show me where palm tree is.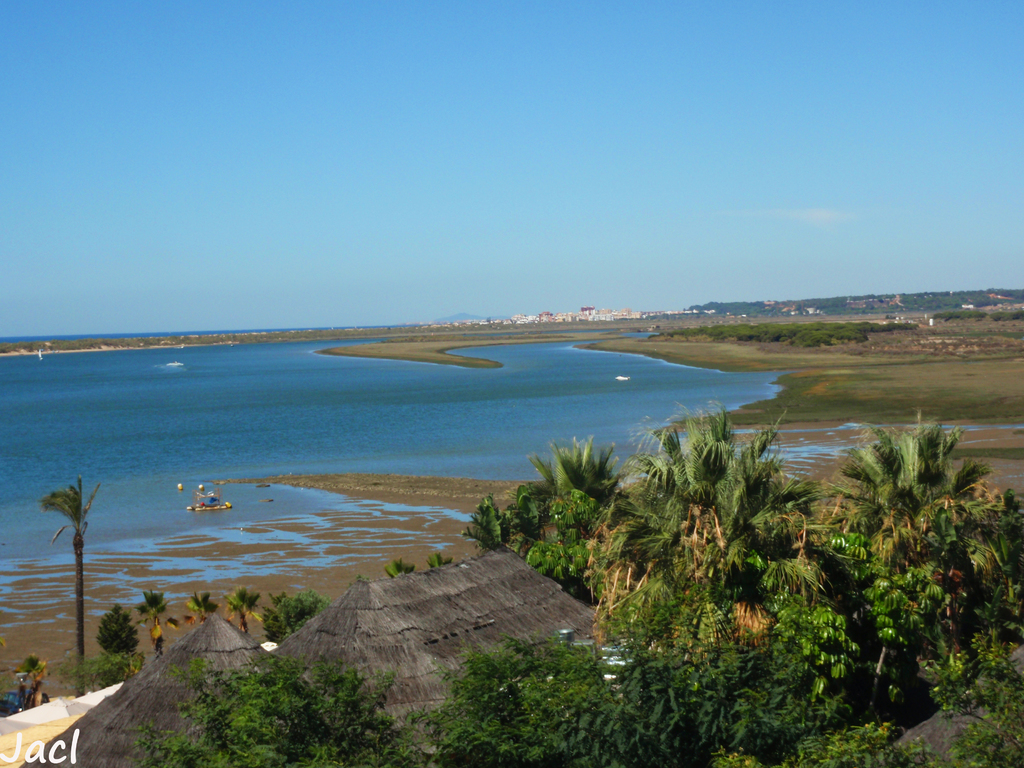
palm tree is at 709,450,790,524.
